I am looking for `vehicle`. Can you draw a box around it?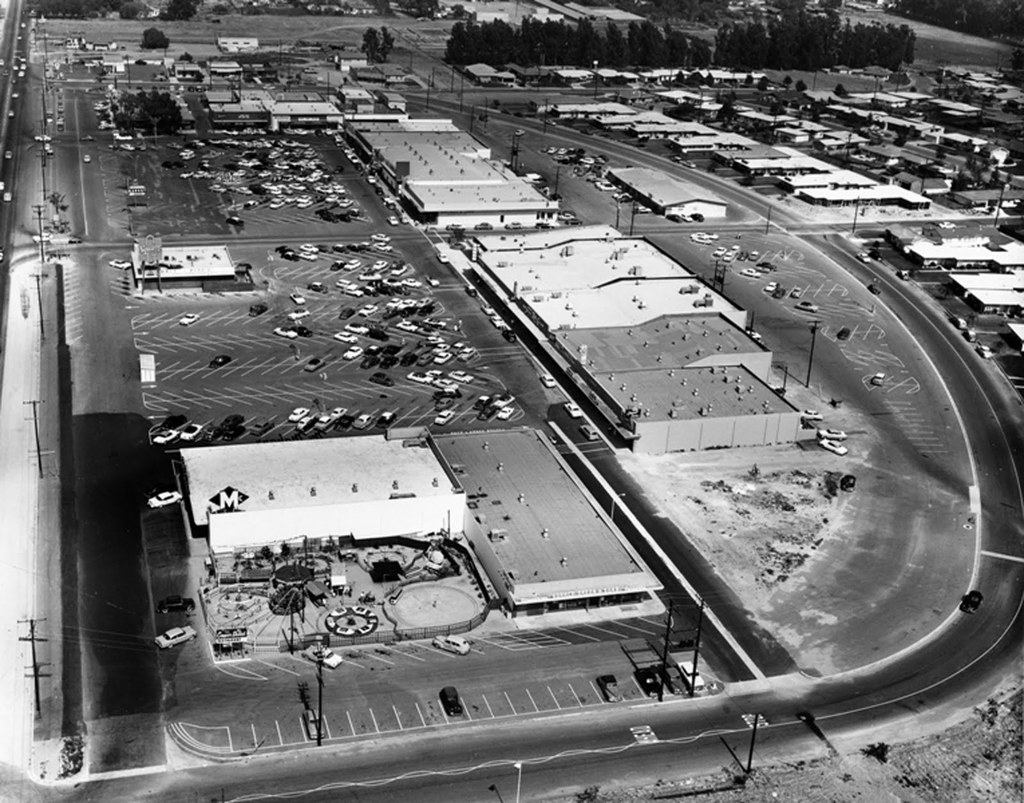
Sure, the bounding box is crop(161, 594, 195, 617).
